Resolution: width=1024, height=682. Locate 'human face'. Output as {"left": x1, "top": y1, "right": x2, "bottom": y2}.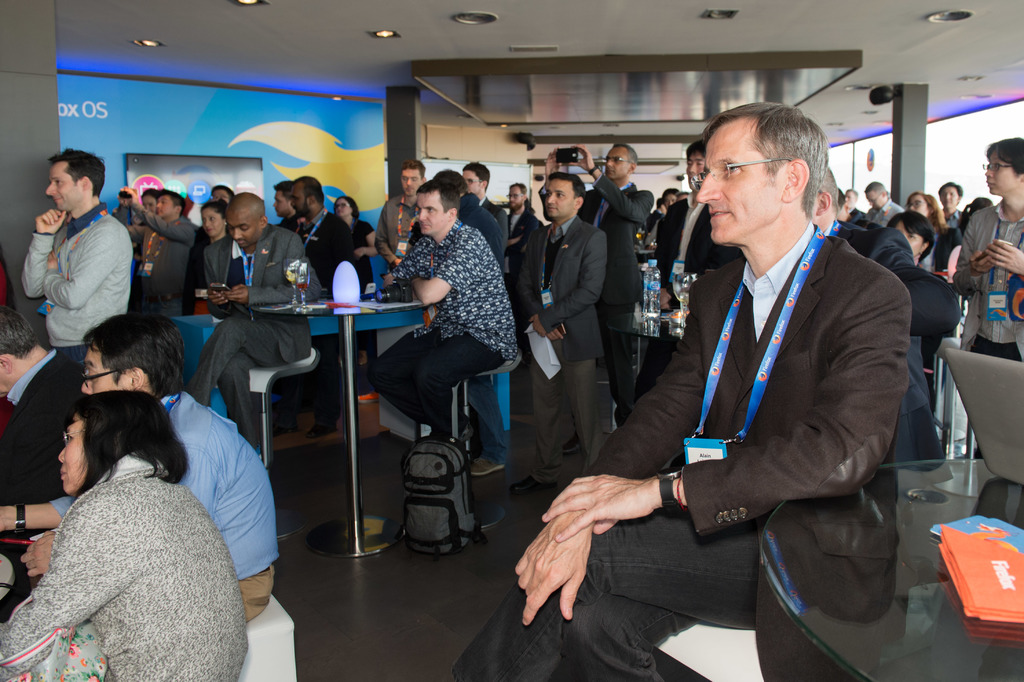
{"left": 79, "top": 343, "right": 132, "bottom": 400}.
